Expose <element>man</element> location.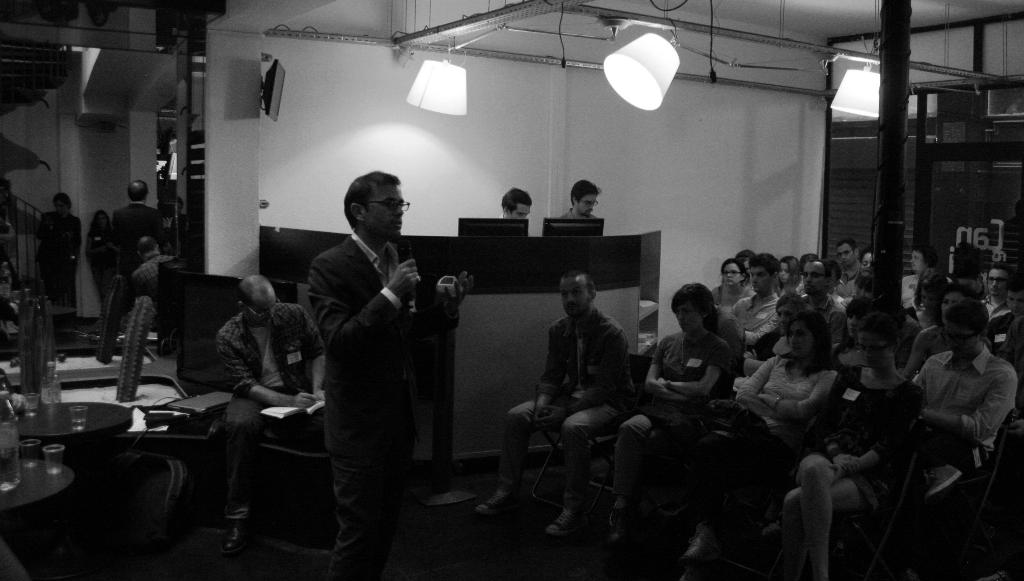
Exposed at box(471, 268, 637, 537).
